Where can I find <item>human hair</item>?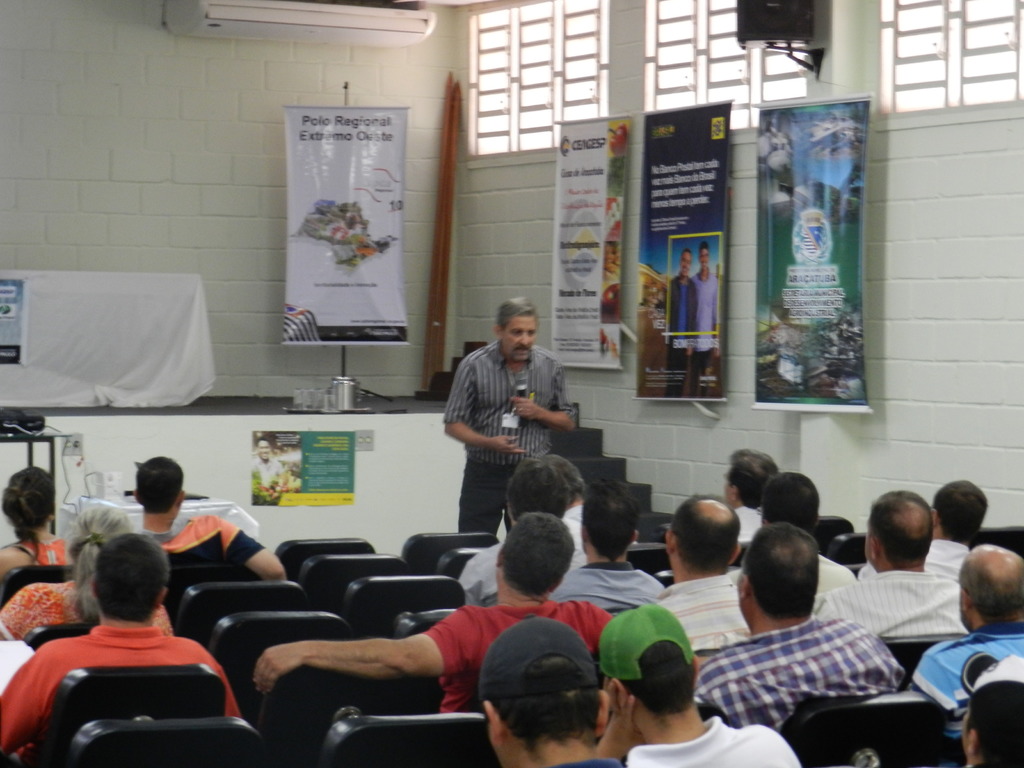
You can find it at <region>730, 447, 778, 509</region>.
